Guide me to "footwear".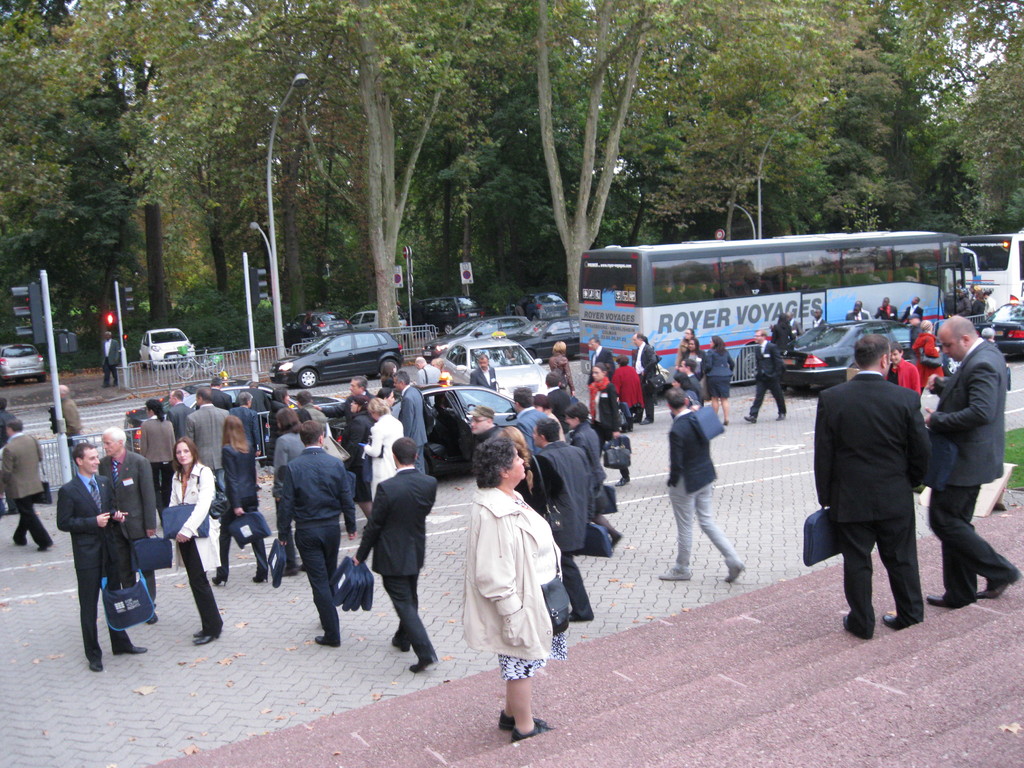
Guidance: bbox(726, 558, 748, 578).
